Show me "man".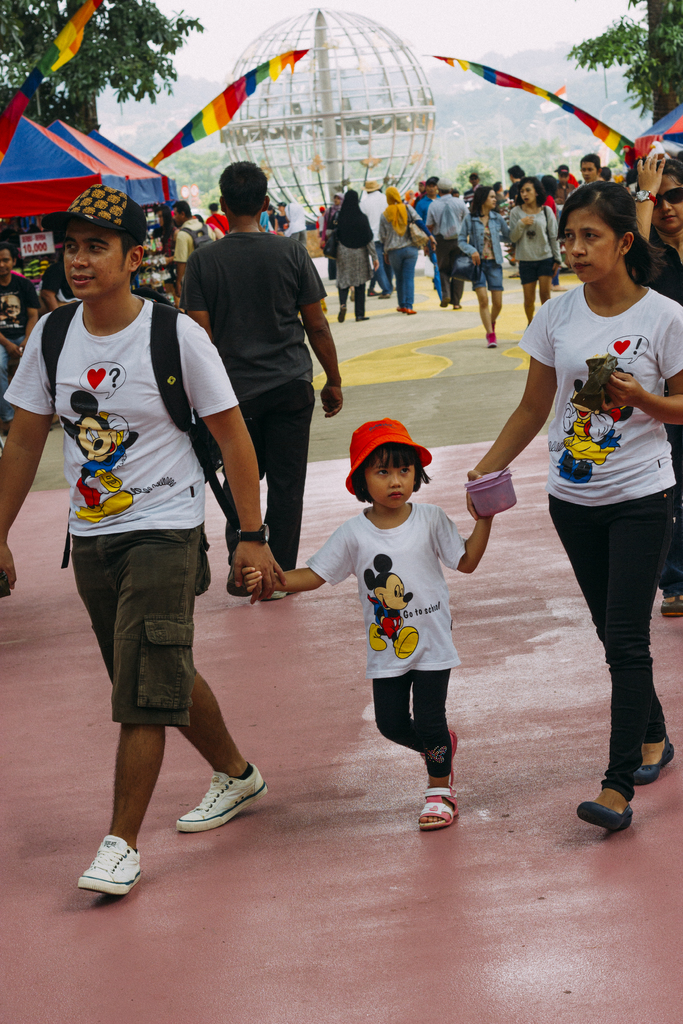
"man" is here: {"left": 579, "top": 151, "right": 602, "bottom": 186}.
